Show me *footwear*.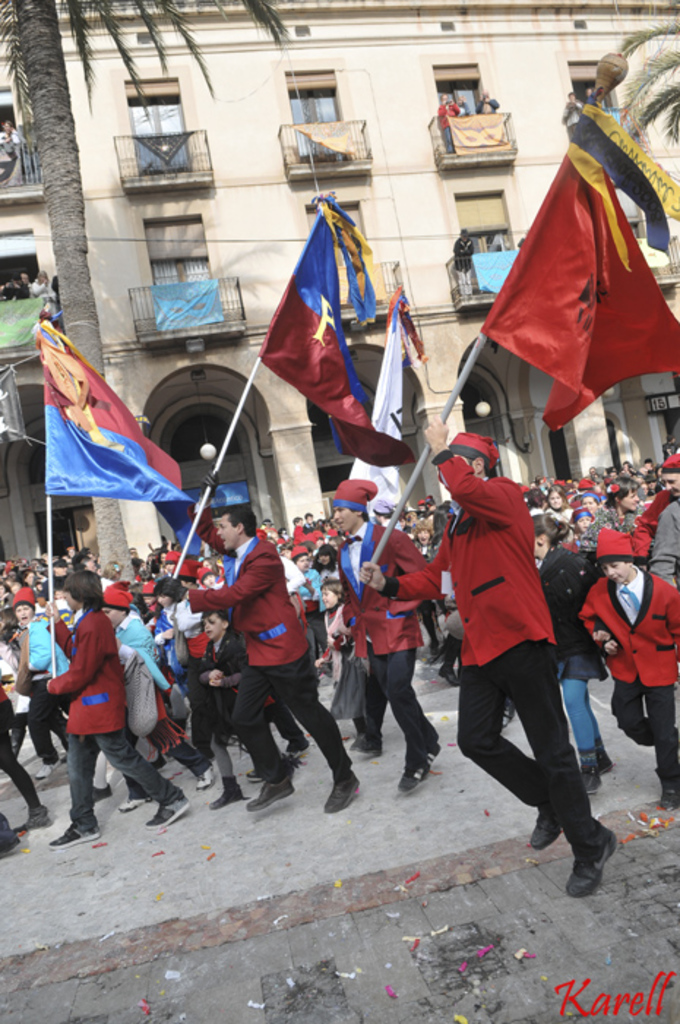
*footwear* is here: bbox(564, 837, 620, 894).
